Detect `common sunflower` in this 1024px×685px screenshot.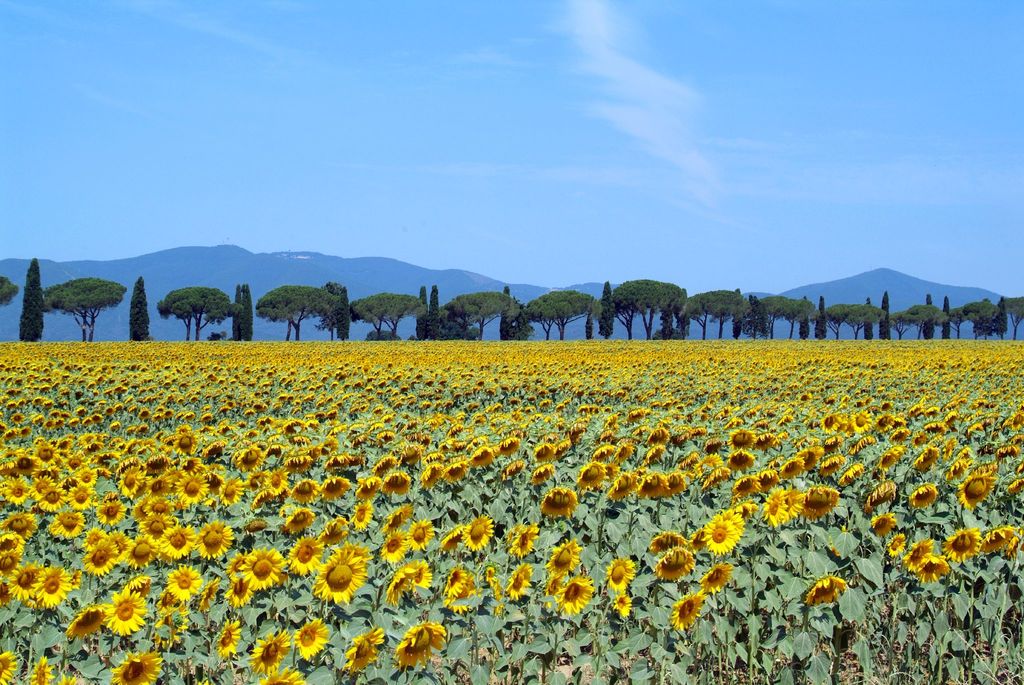
Detection: 440 570 467 592.
